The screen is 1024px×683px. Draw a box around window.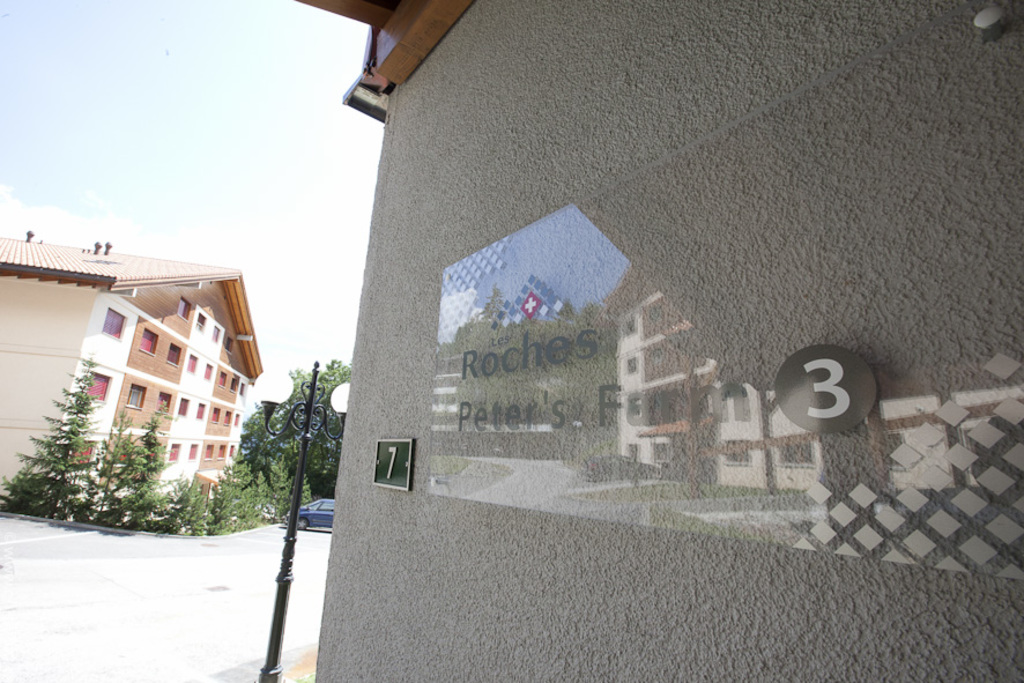
detection(206, 445, 214, 459).
